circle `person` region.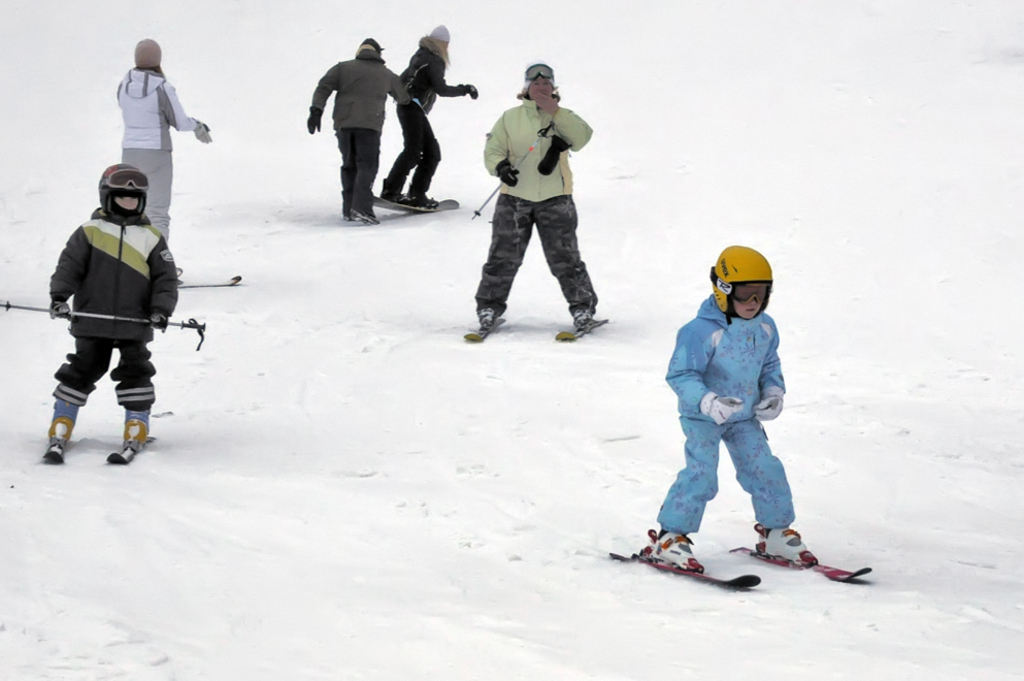
Region: bbox(311, 31, 421, 219).
